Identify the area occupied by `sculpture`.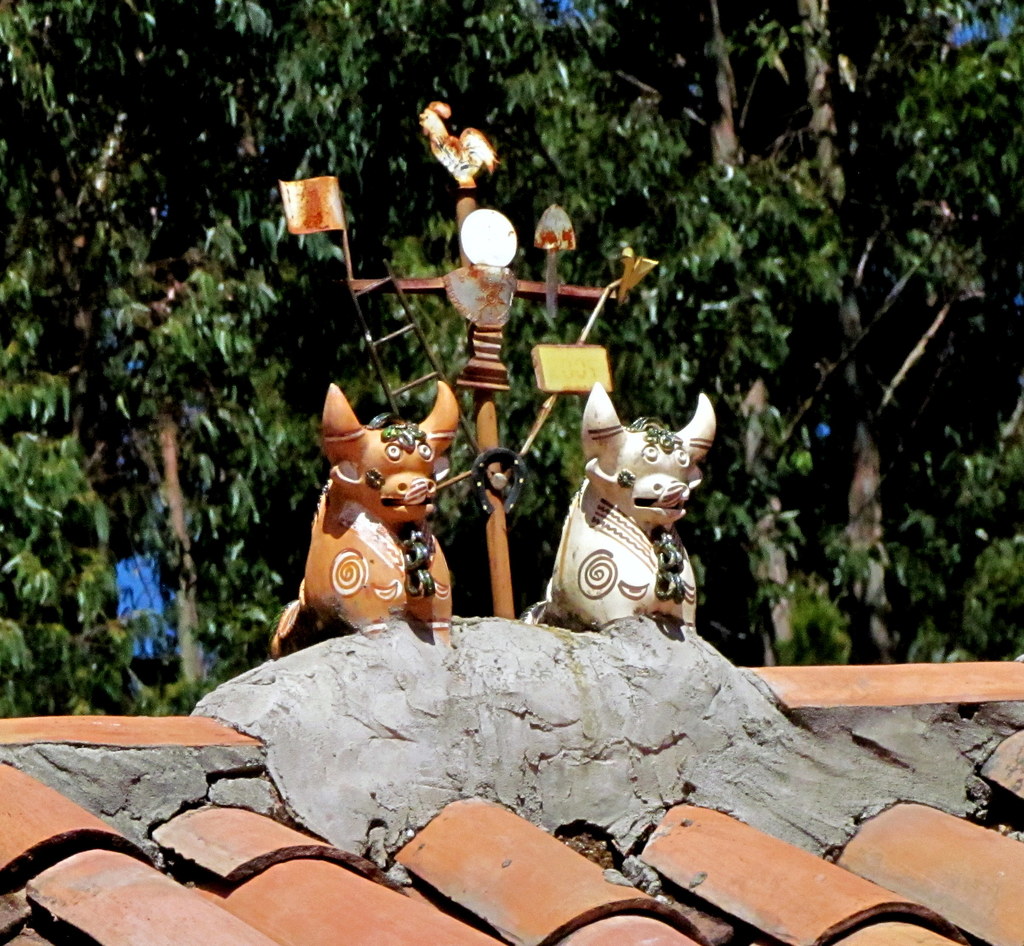
Area: region(527, 378, 718, 626).
